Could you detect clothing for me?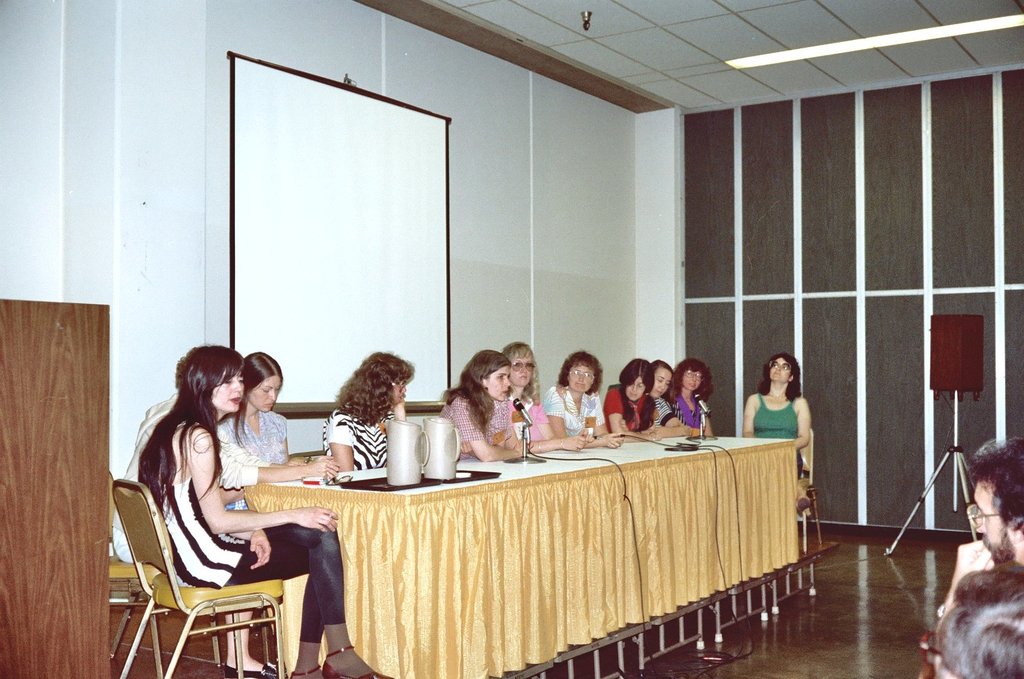
Detection result: bbox=[216, 407, 291, 490].
